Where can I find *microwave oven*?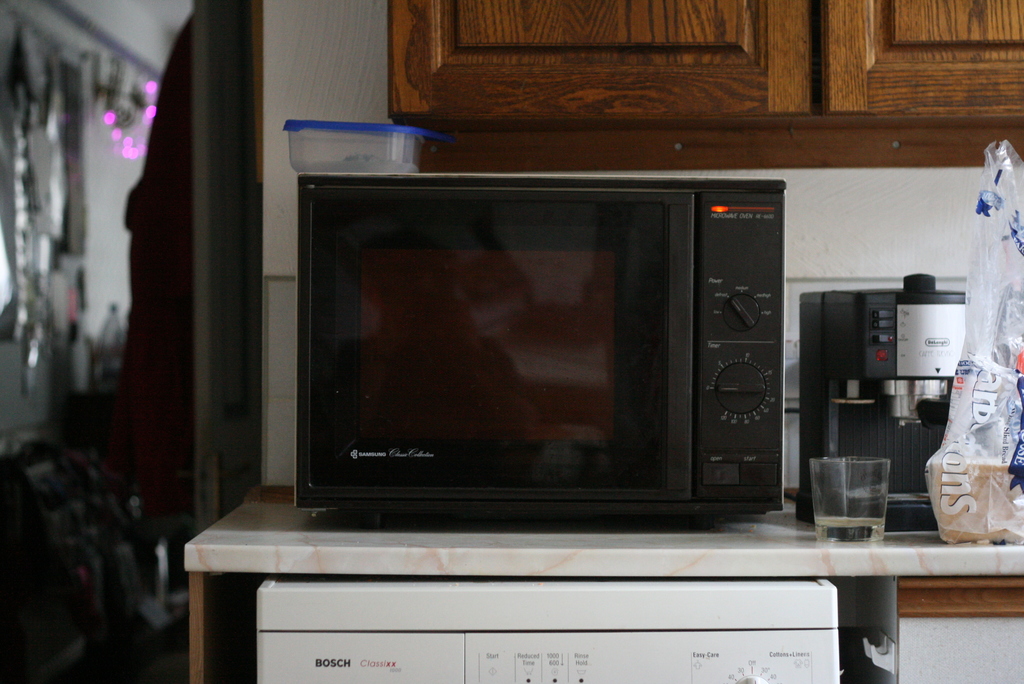
You can find it at x1=298 y1=184 x2=787 y2=531.
